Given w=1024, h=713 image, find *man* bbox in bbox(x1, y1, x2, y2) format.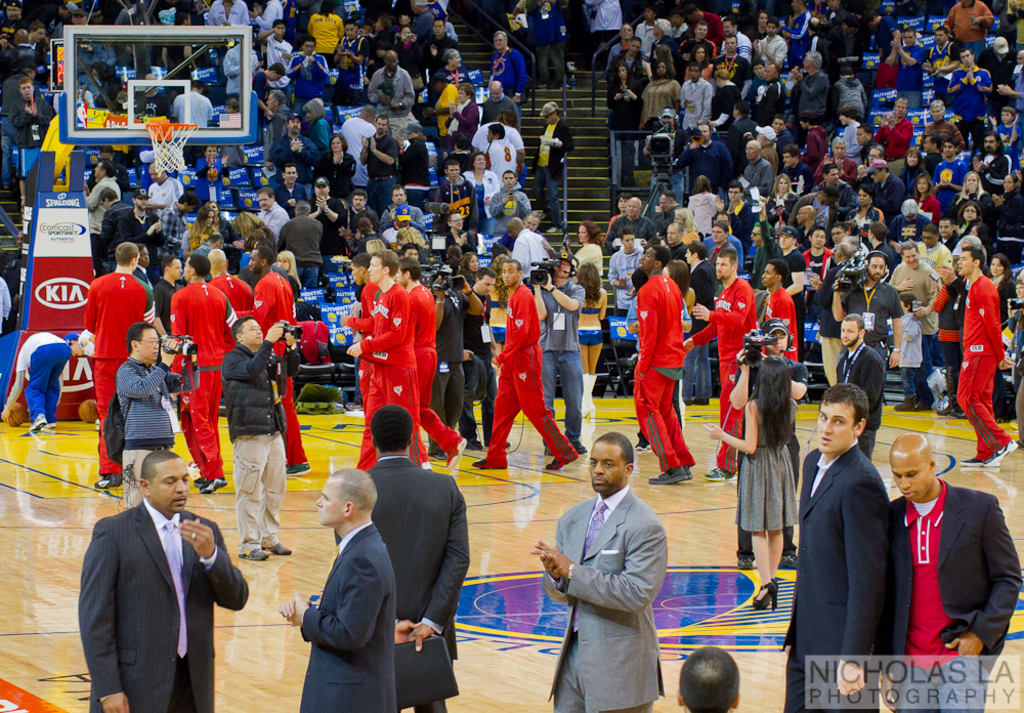
bbox(203, 0, 253, 29).
